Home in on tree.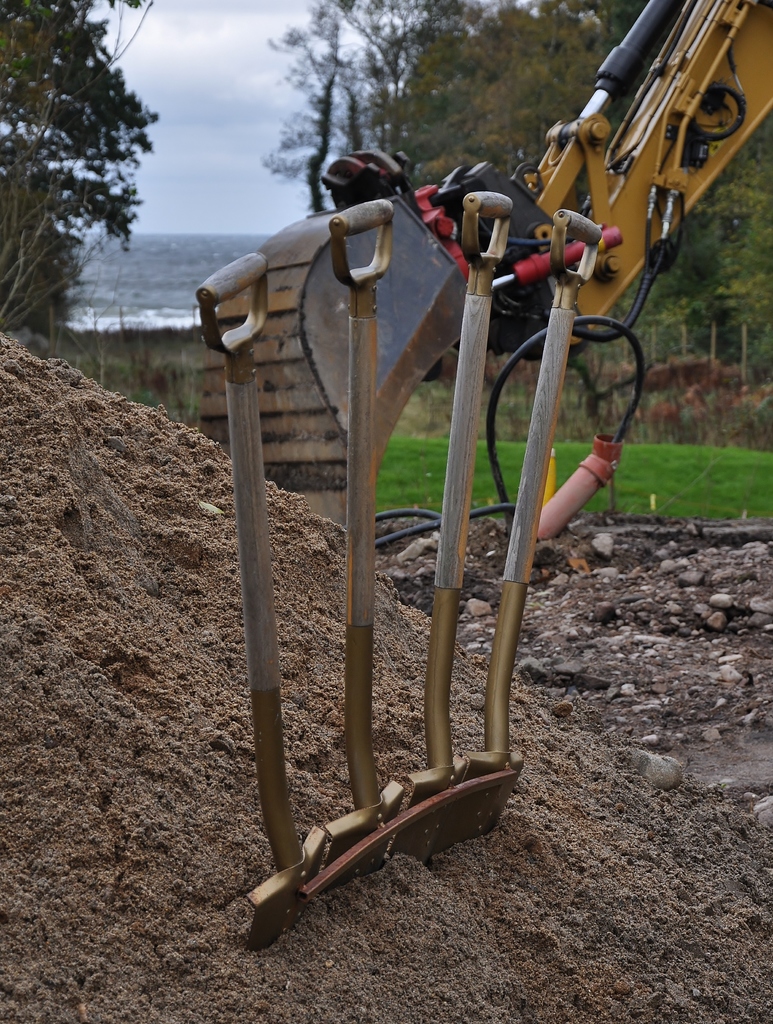
Homed in at region(0, 0, 159, 319).
